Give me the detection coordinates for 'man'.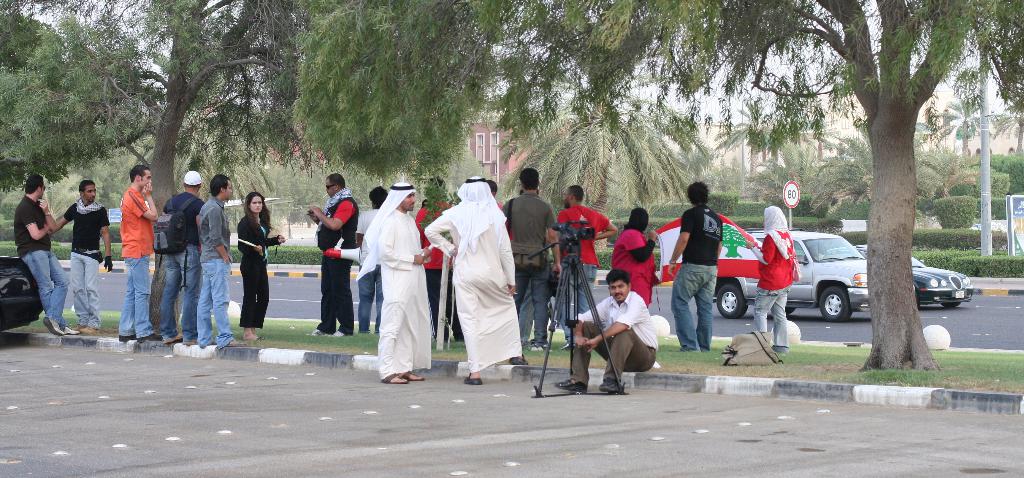
rect(500, 167, 558, 348).
